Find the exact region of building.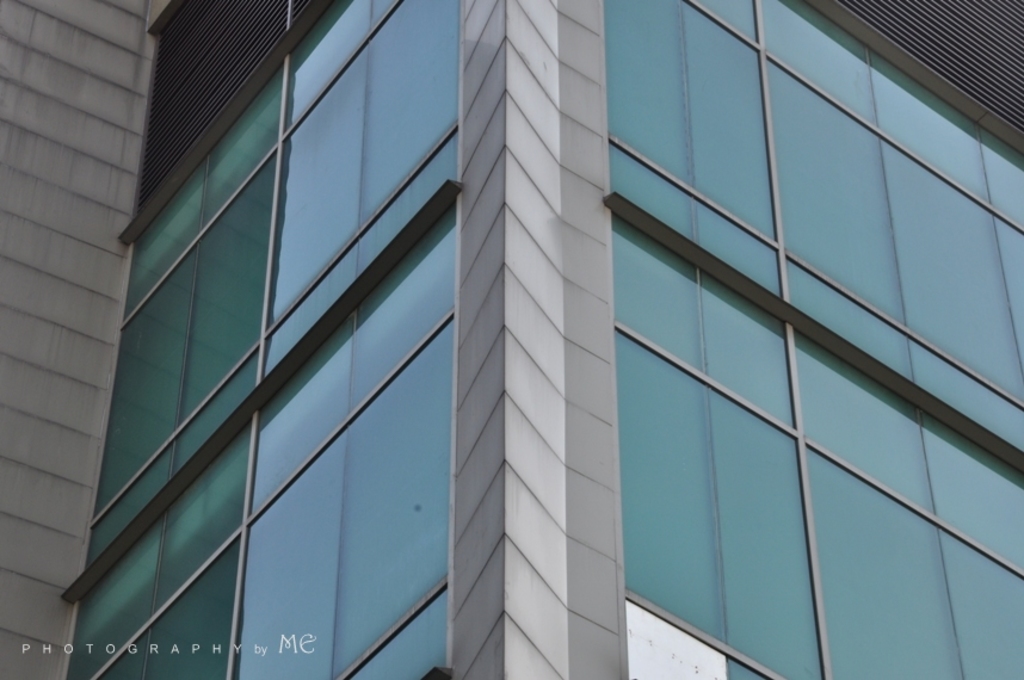
Exact region: pyautogui.locateOnScreen(0, 0, 1023, 679).
